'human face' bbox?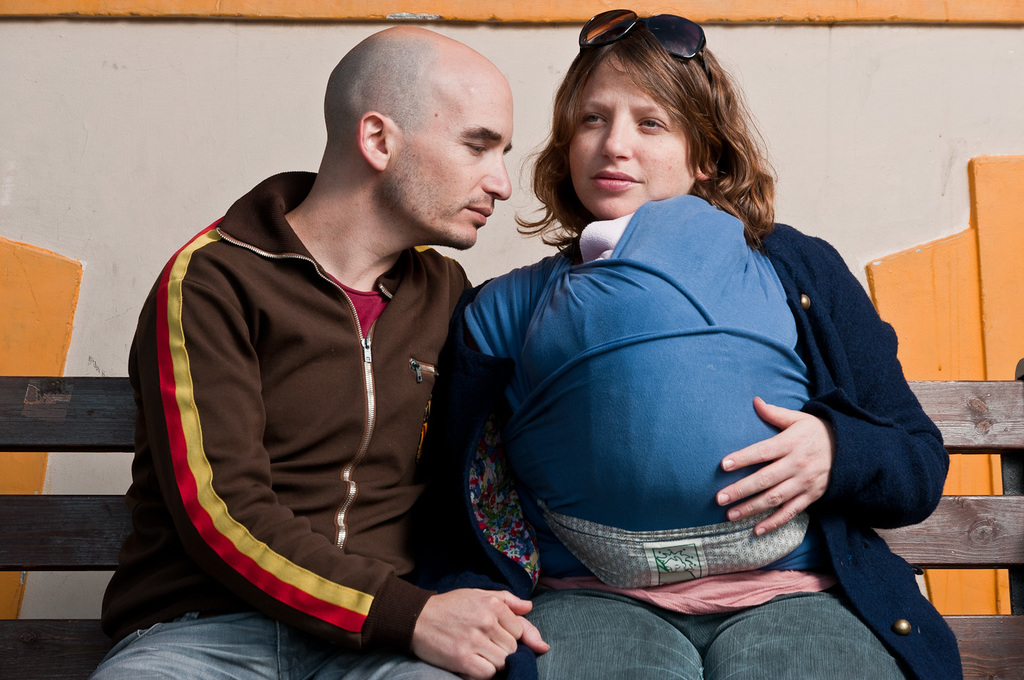
bbox=(559, 52, 702, 227)
